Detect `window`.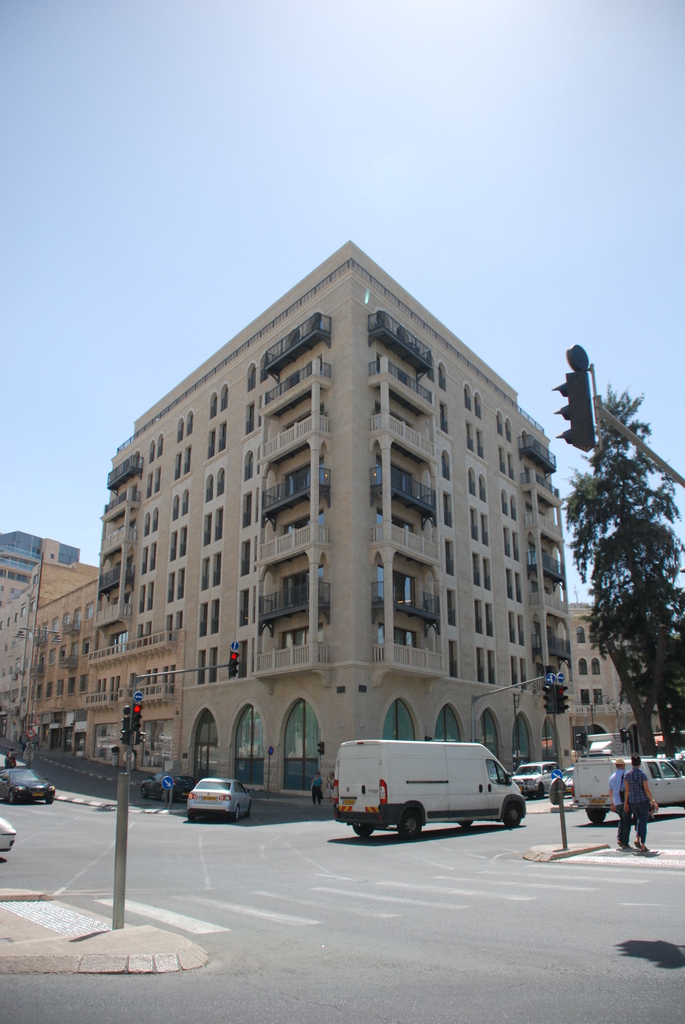
Detected at detection(79, 675, 89, 698).
